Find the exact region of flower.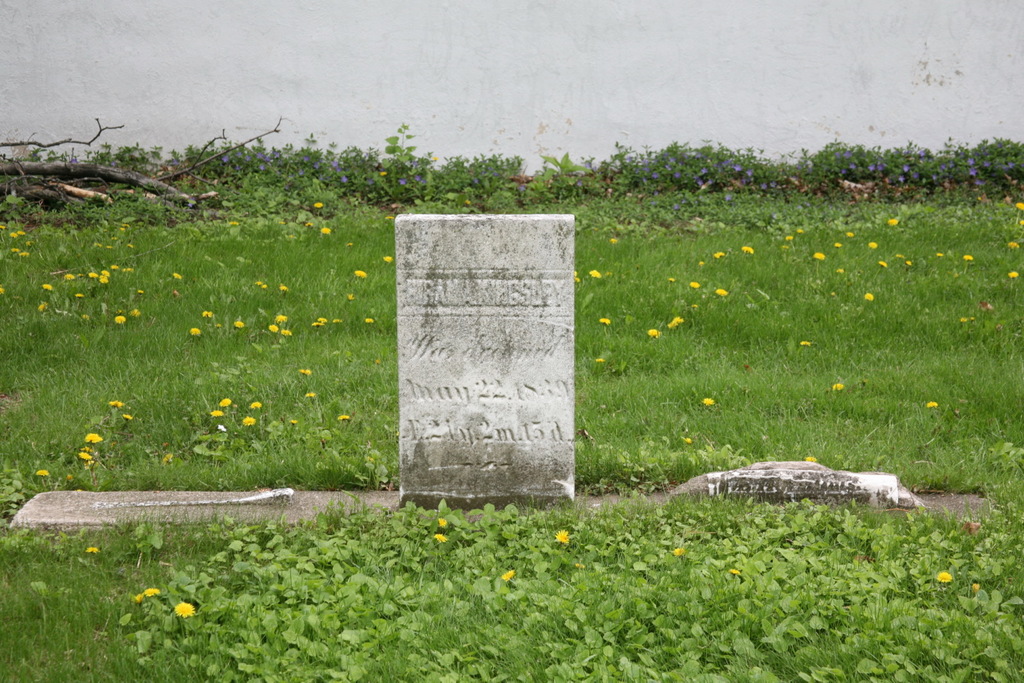
Exact region: [left=716, top=286, right=729, bottom=294].
